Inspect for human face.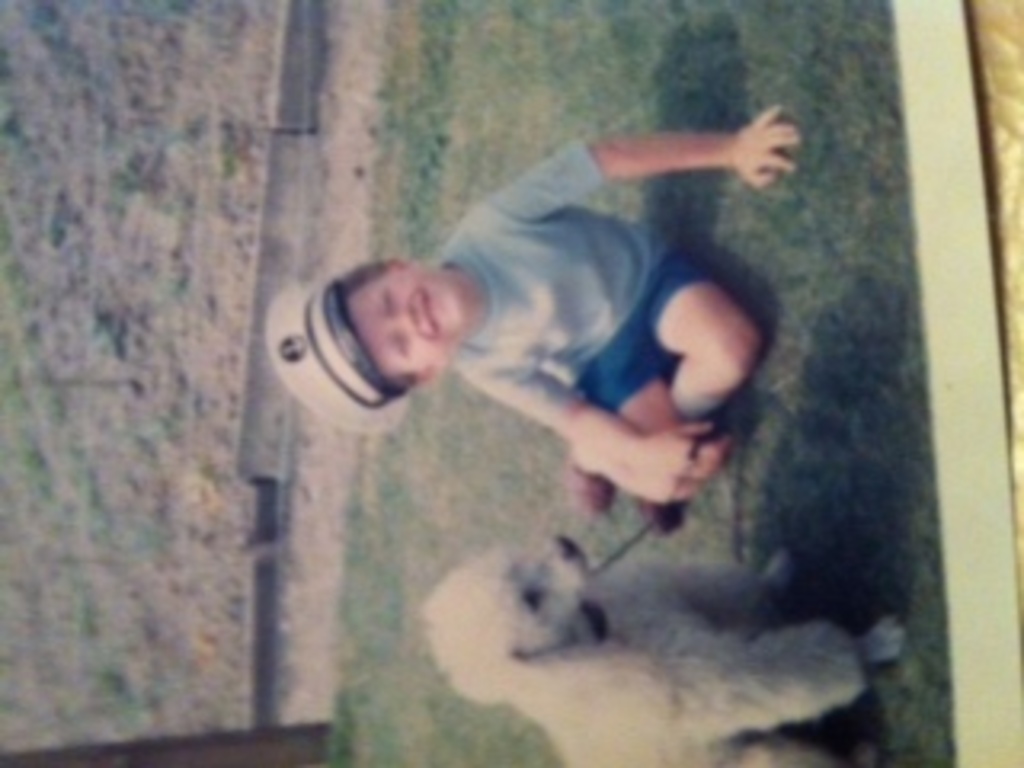
Inspection: box=[342, 266, 464, 374].
